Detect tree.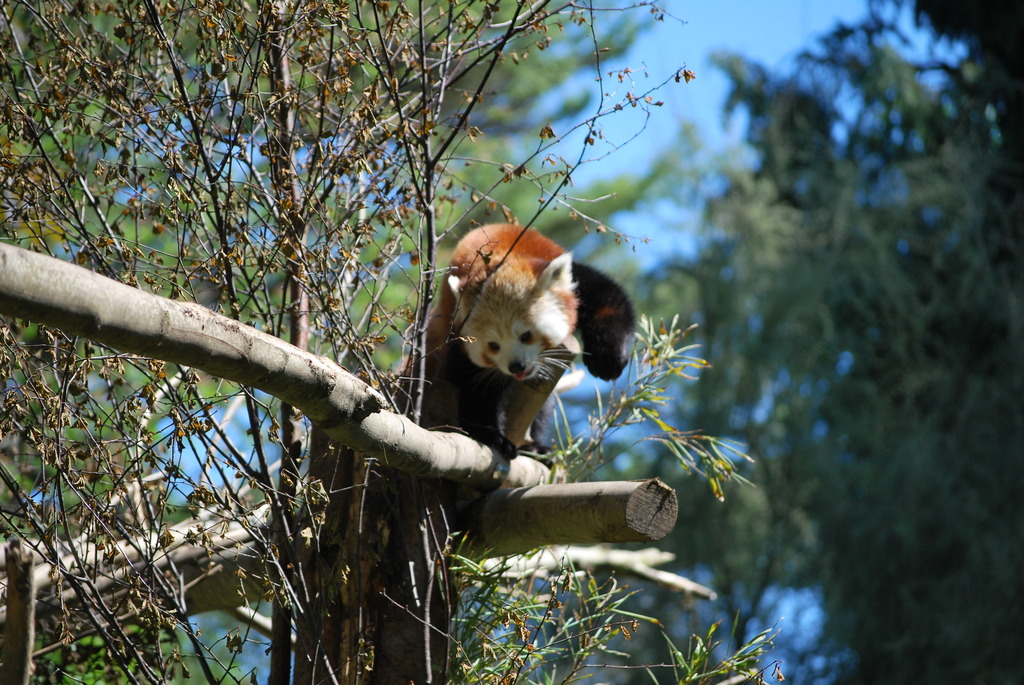
Detected at left=0, top=0, right=687, bottom=684.
